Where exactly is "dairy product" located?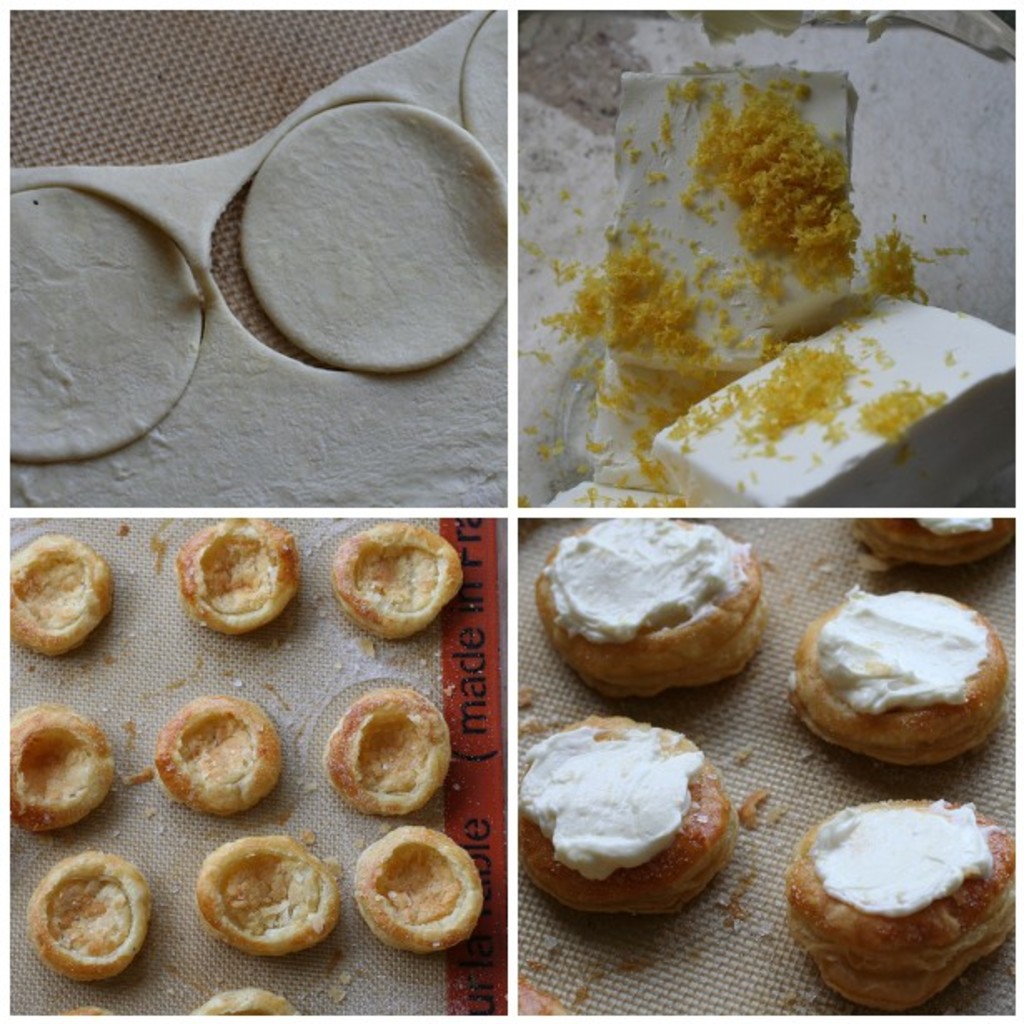
Its bounding box is [628, 52, 834, 381].
